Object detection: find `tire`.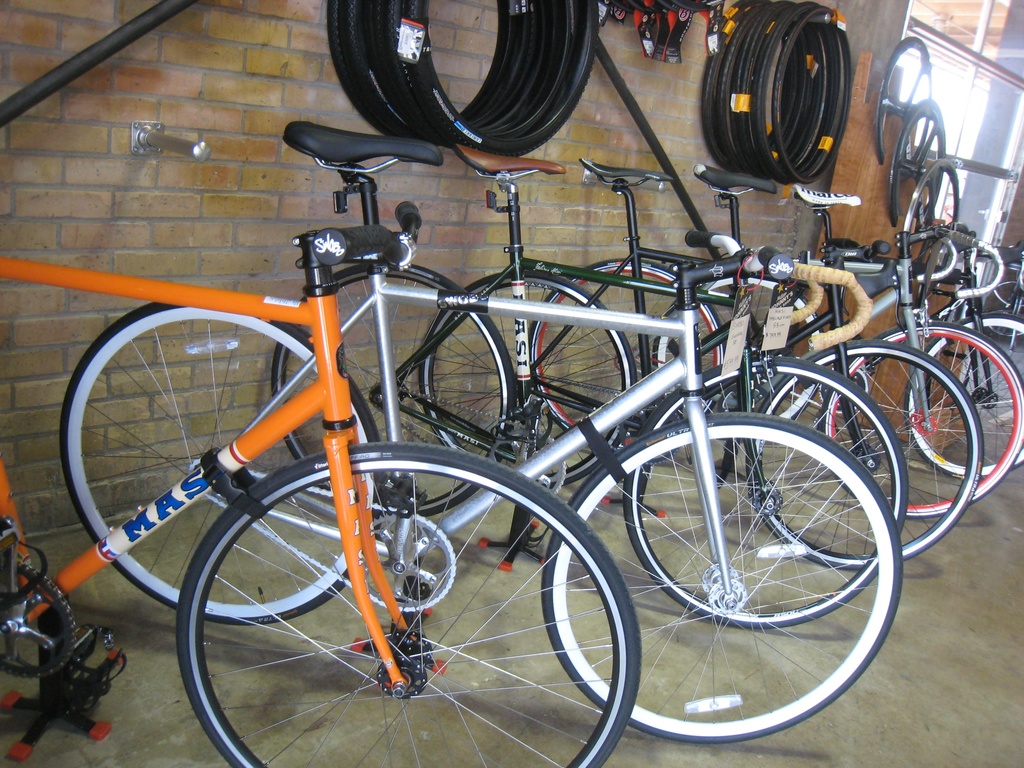
bbox(745, 339, 984, 568).
